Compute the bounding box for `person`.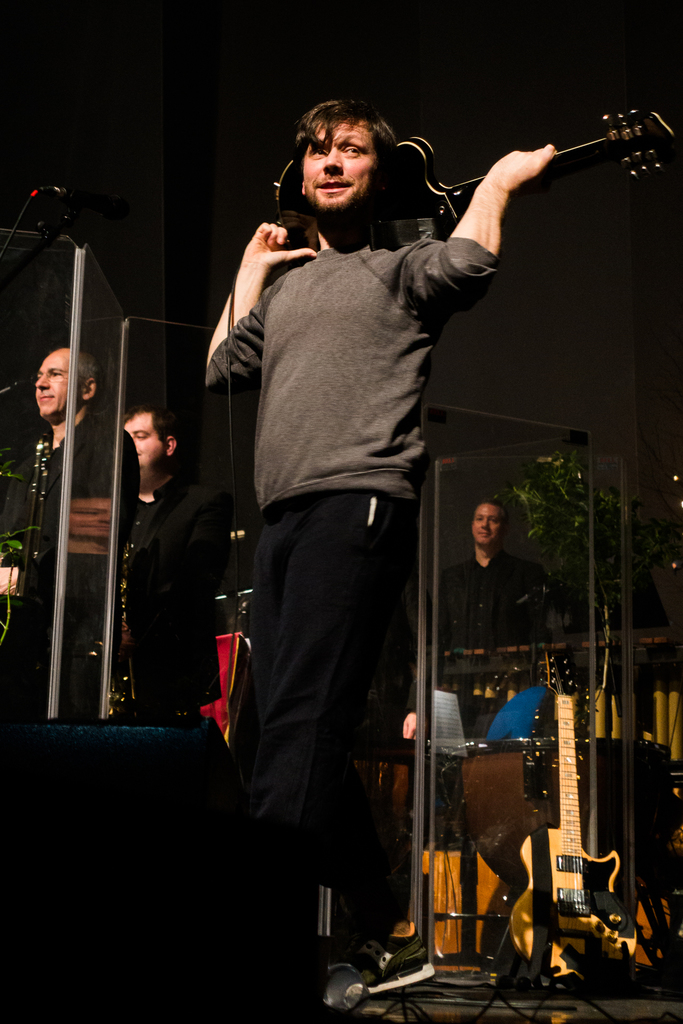
183:134:547:1023.
